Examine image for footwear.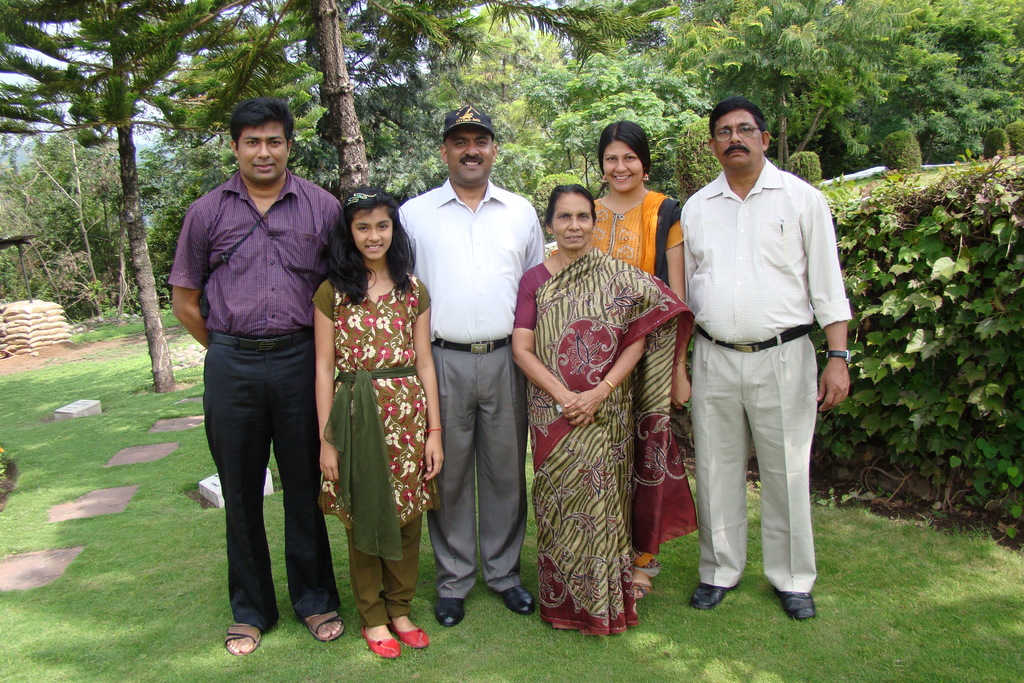
Examination result: Rect(788, 593, 817, 622).
